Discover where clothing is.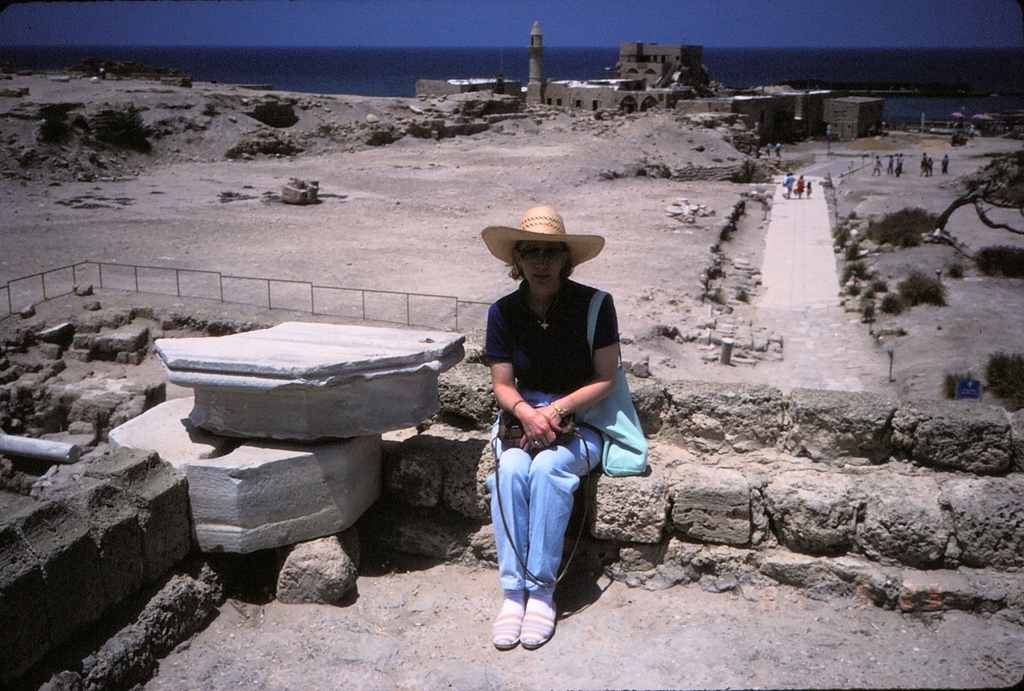
Discovered at bbox(919, 157, 927, 174).
